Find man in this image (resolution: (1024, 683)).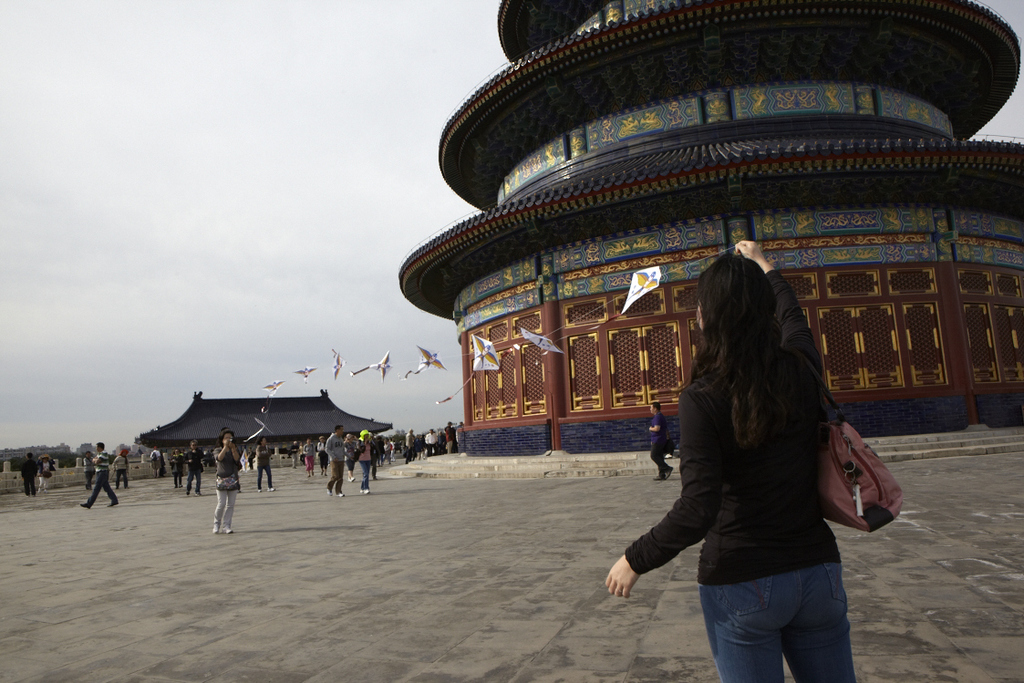
box=[249, 432, 274, 493].
